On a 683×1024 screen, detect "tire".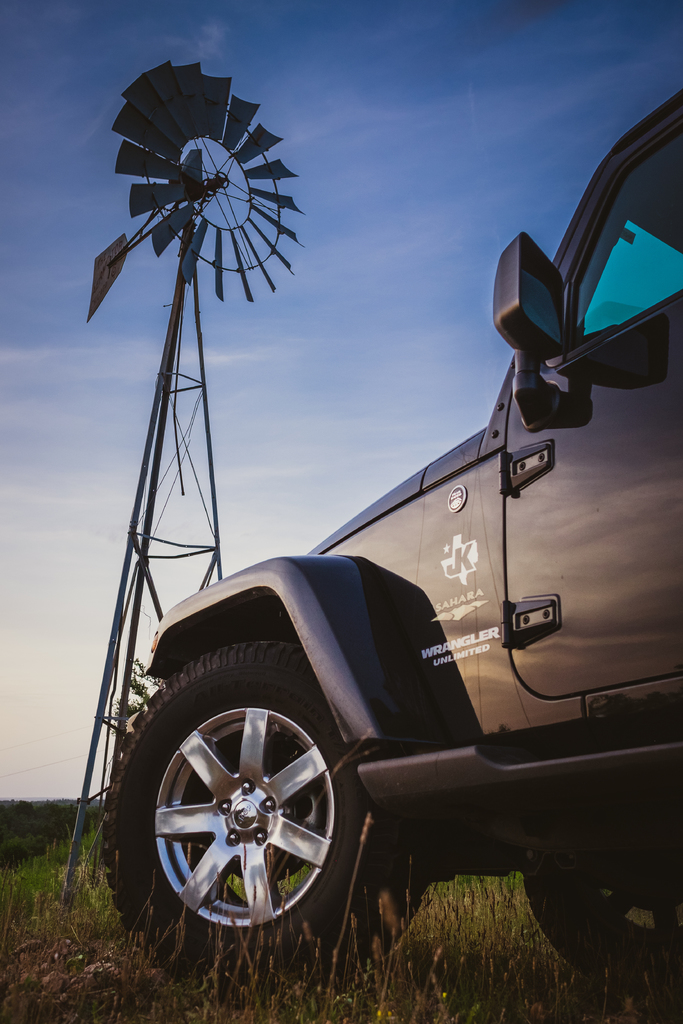
Rect(523, 855, 682, 1012).
